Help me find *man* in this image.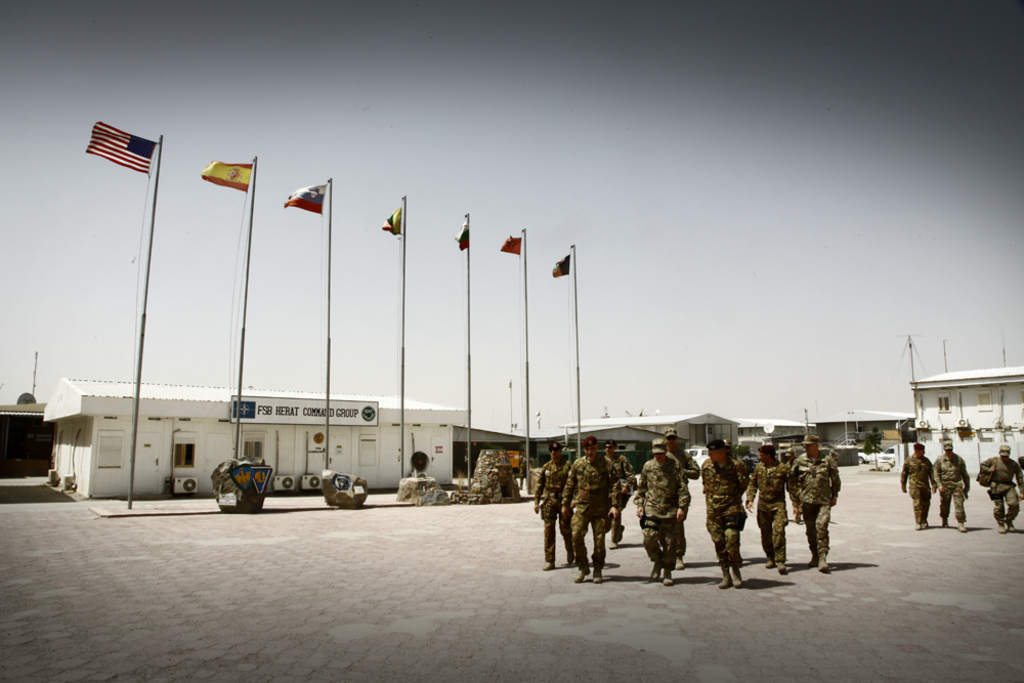
Found it: (x1=934, y1=439, x2=971, y2=532).
